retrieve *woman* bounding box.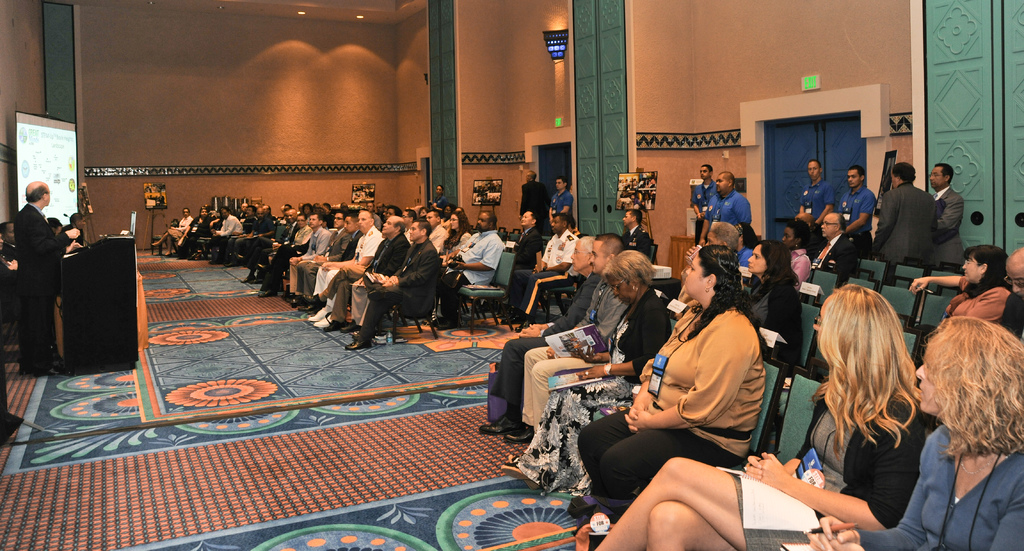
Bounding box: box=[505, 249, 670, 506].
